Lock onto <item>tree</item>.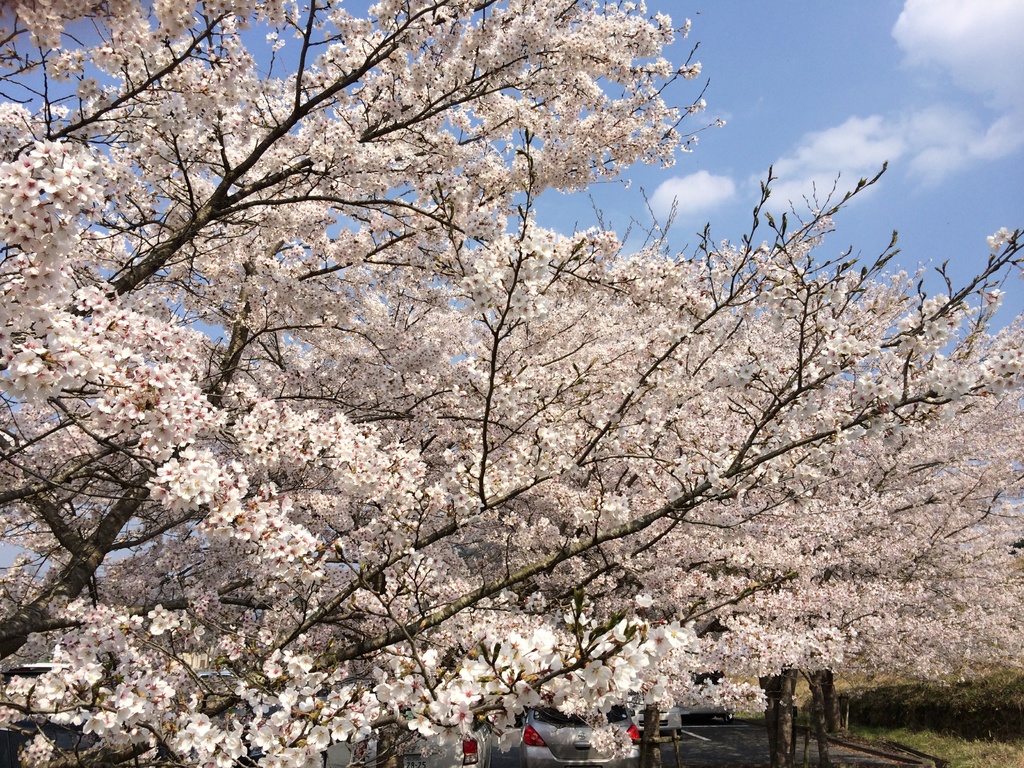
Locked: [left=0, top=0, right=1023, bottom=767].
